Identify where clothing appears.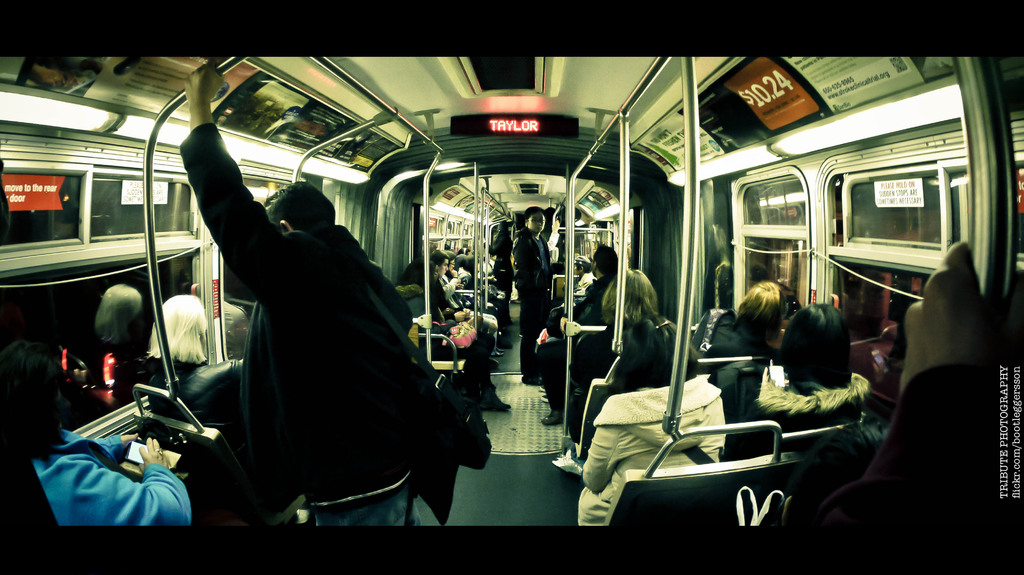
Appears at (left=509, top=223, right=552, bottom=382).
